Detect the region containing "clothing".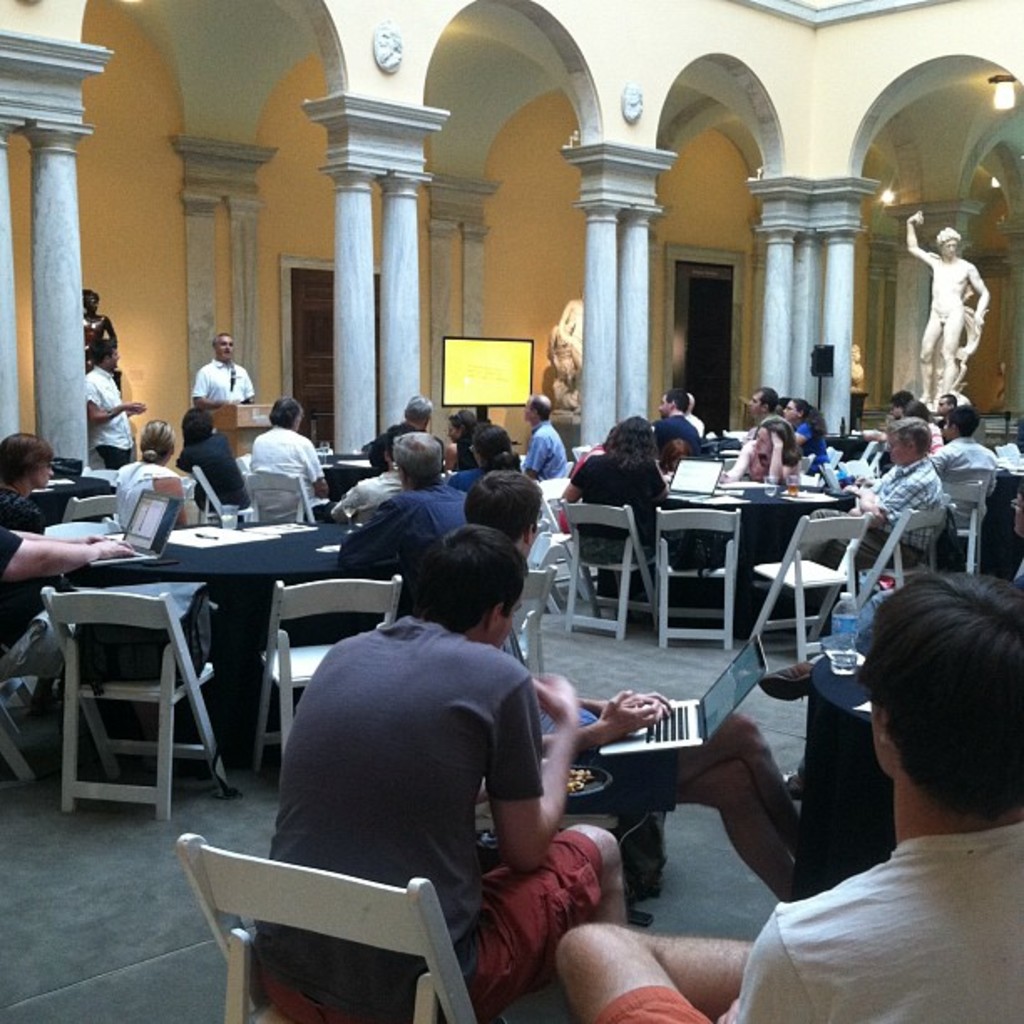
box(801, 457, 945, 581).
